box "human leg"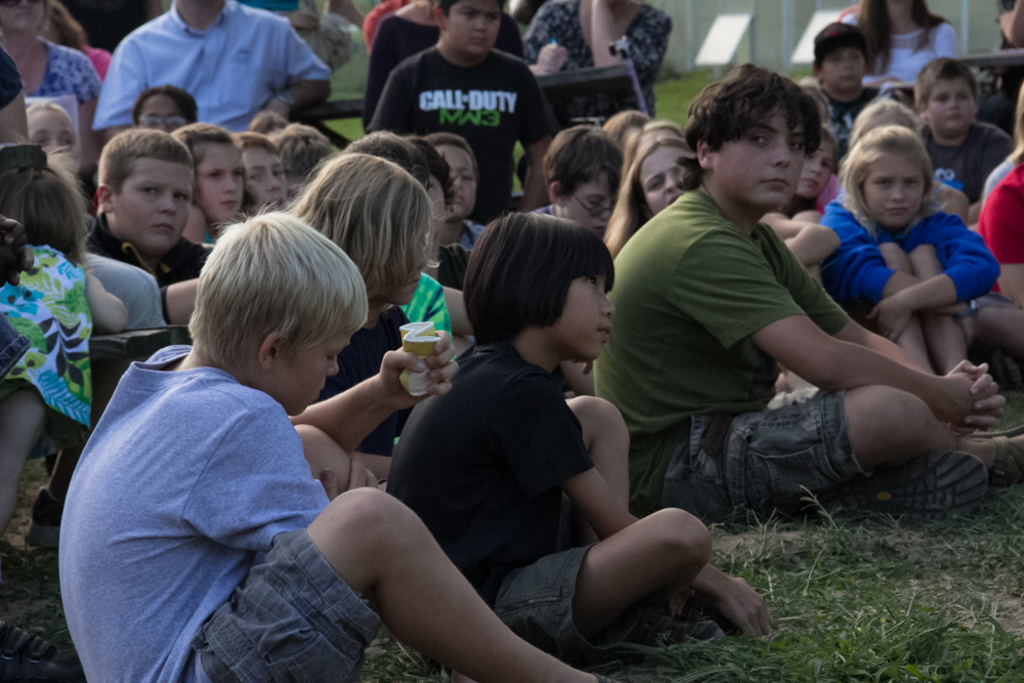
{"left": 0, "top": 357, "right": 74, "bottom": 544}
